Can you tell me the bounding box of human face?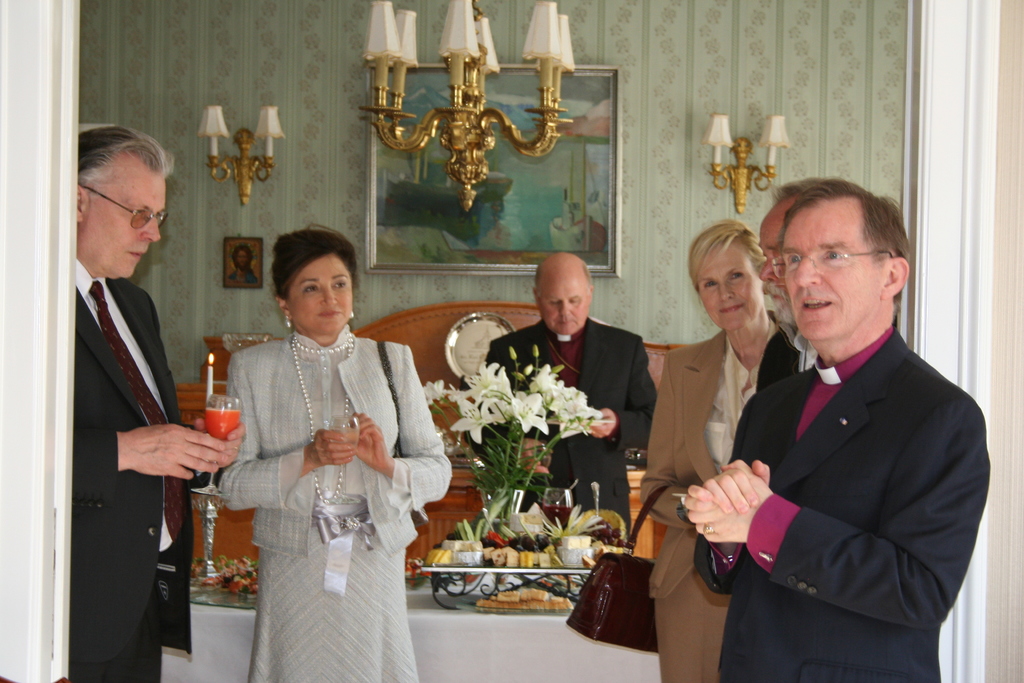
699 248 763 332.
